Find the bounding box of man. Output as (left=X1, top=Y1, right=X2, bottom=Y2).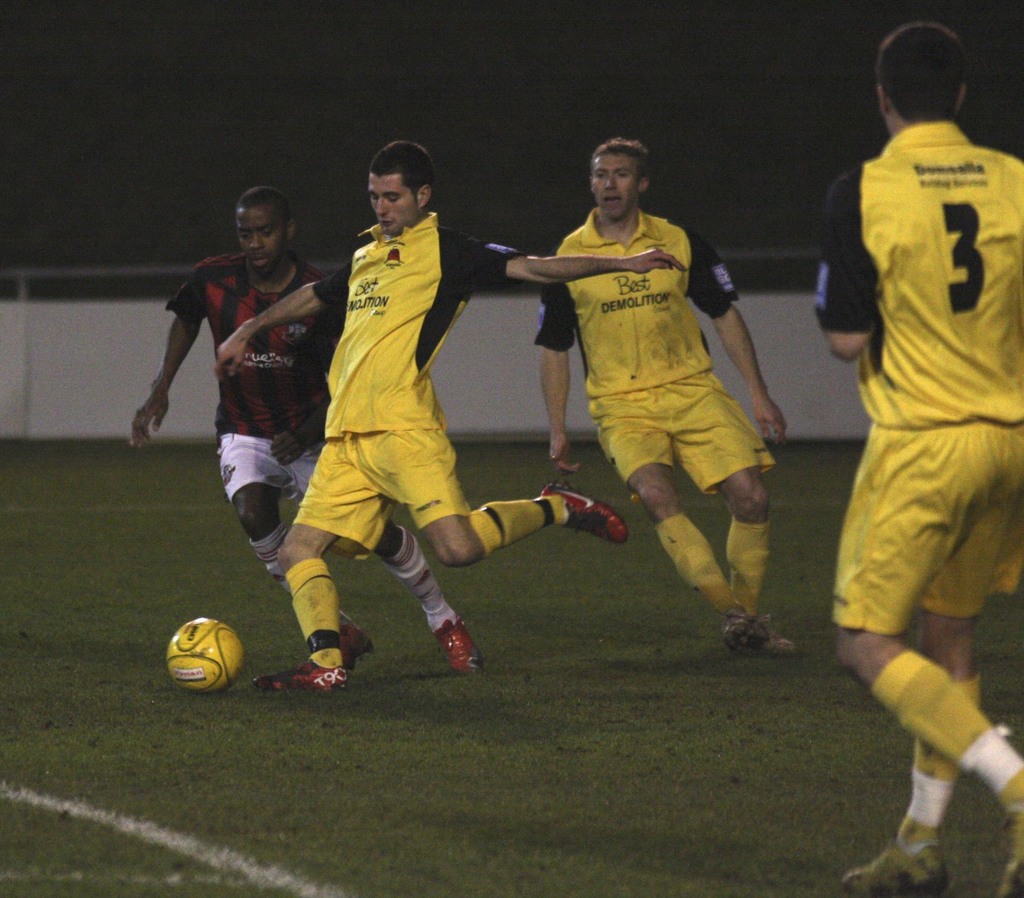
(left=497, top=145, right=801, bottom=658).
